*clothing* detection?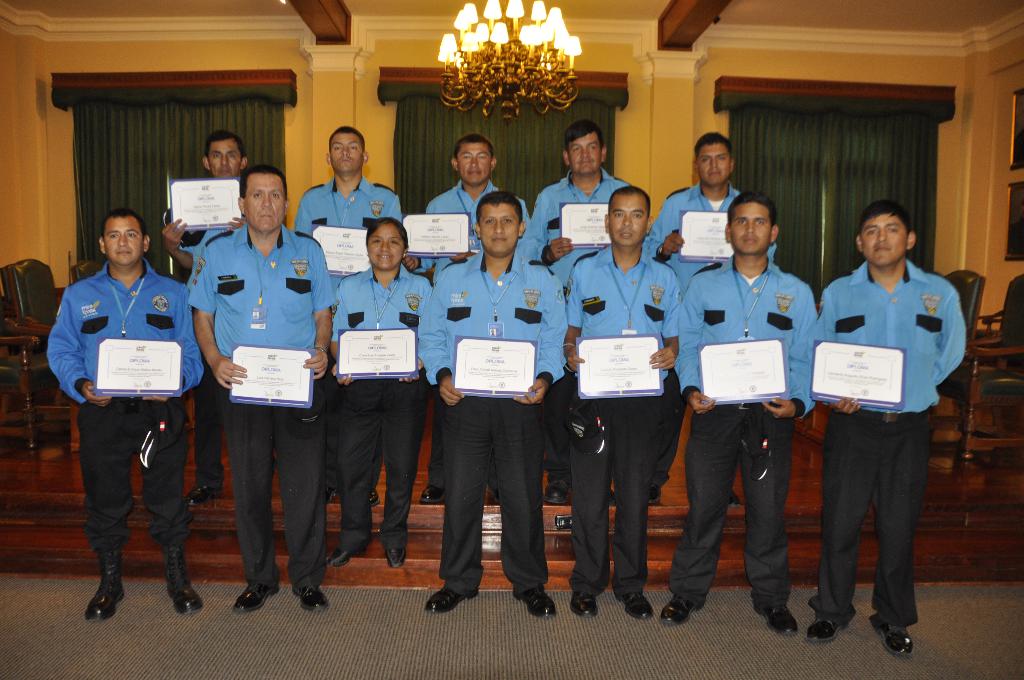
[x1=646, y1=170, x2=776, y2=314]
